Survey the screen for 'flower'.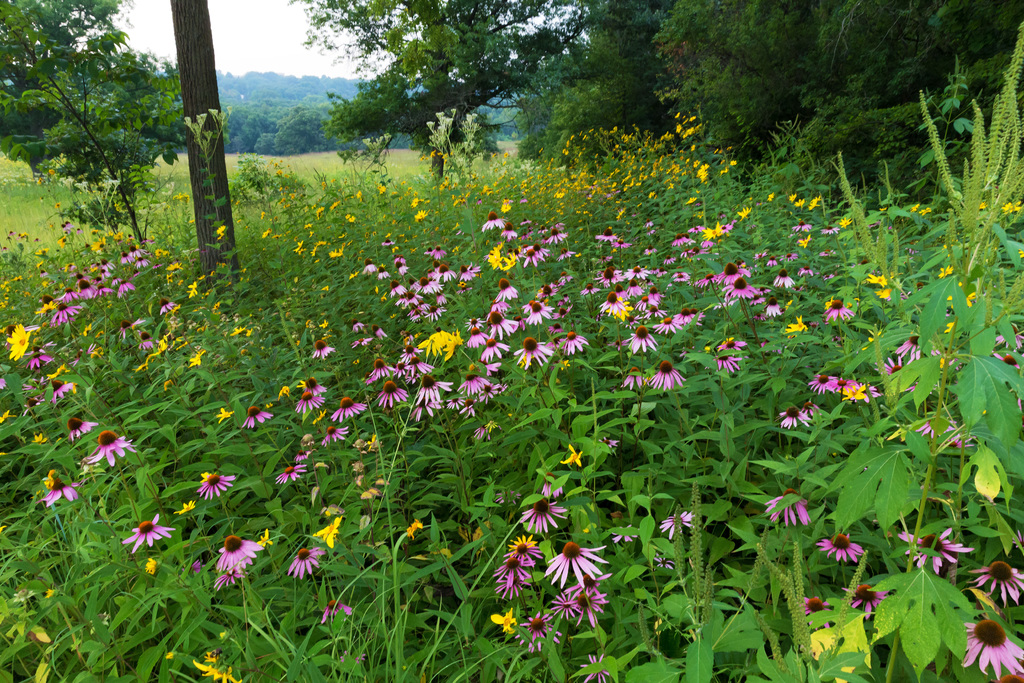
Survey found: locate(815, 533, 867, 563).
